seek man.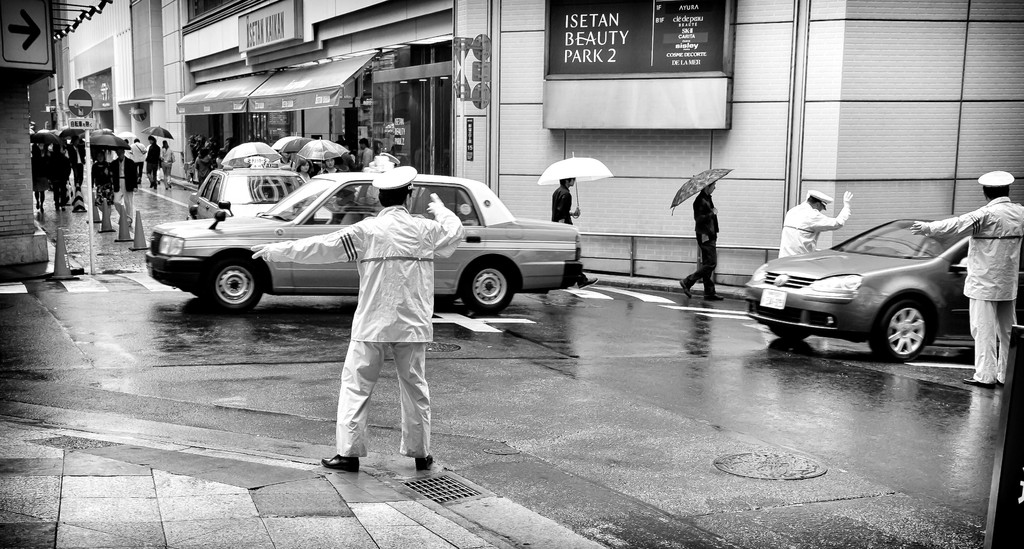
left=551, top=174, right=598, bottom=292.
